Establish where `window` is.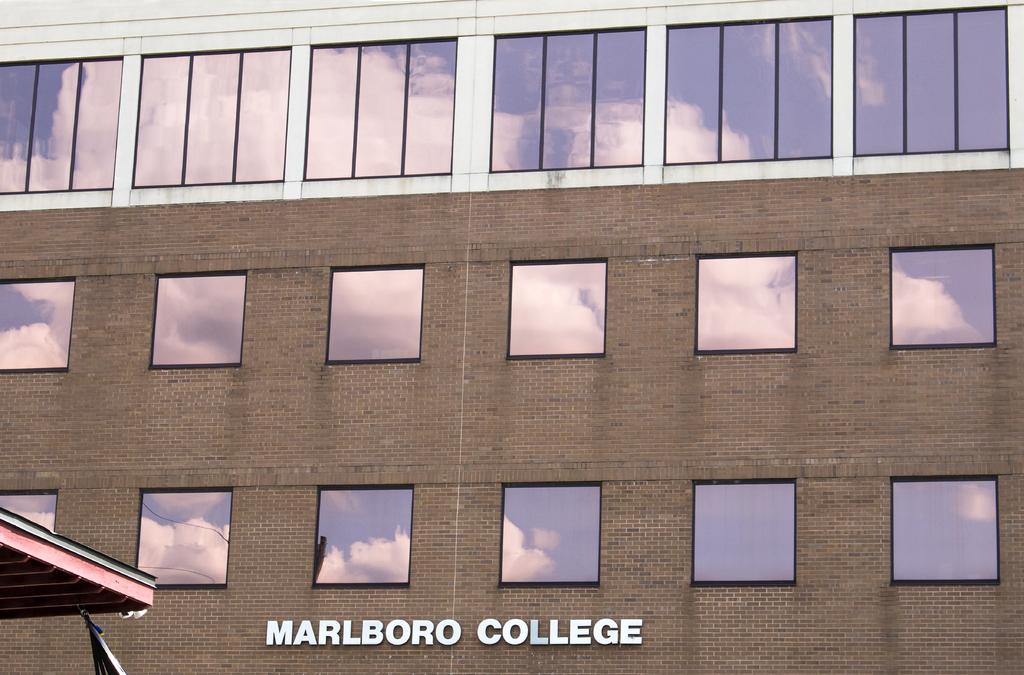
Established at [0, 276, 77, 372].
